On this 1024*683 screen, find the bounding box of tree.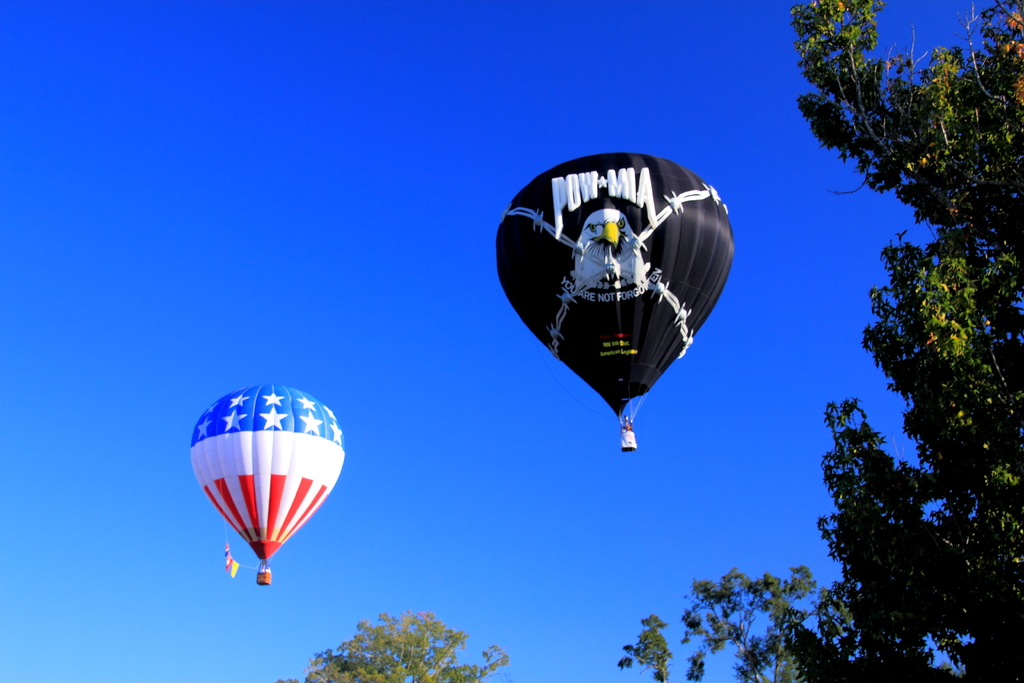
Bounding box: 615 566 838 682.
